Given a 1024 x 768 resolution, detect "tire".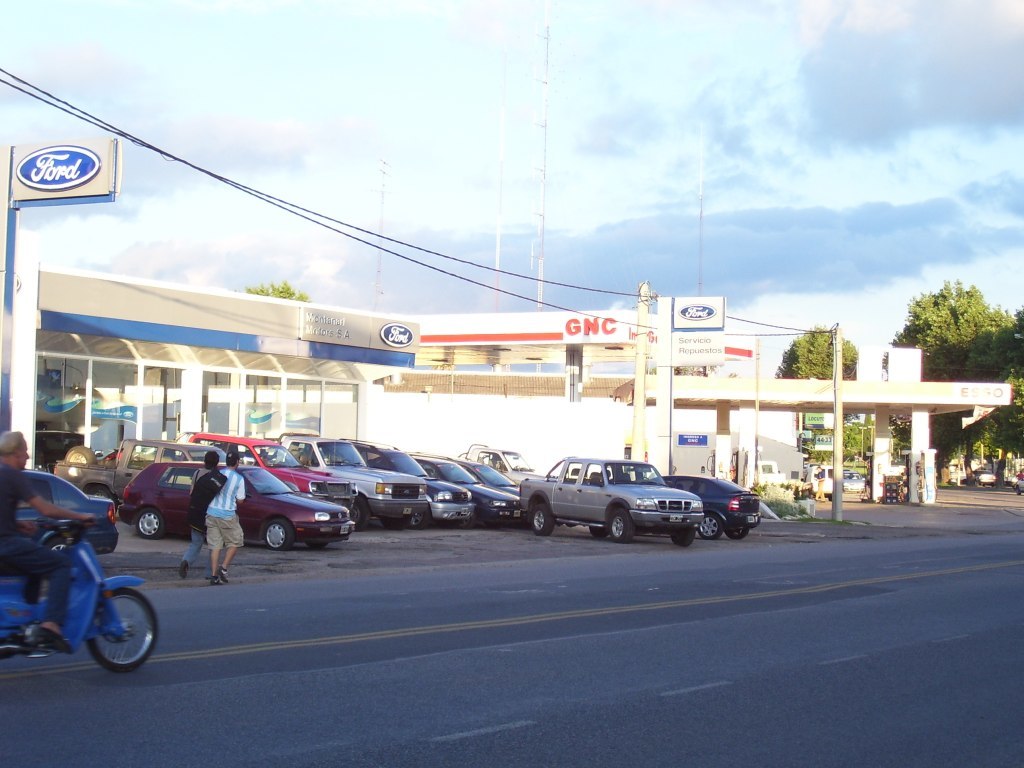
[87,585,160,669].
